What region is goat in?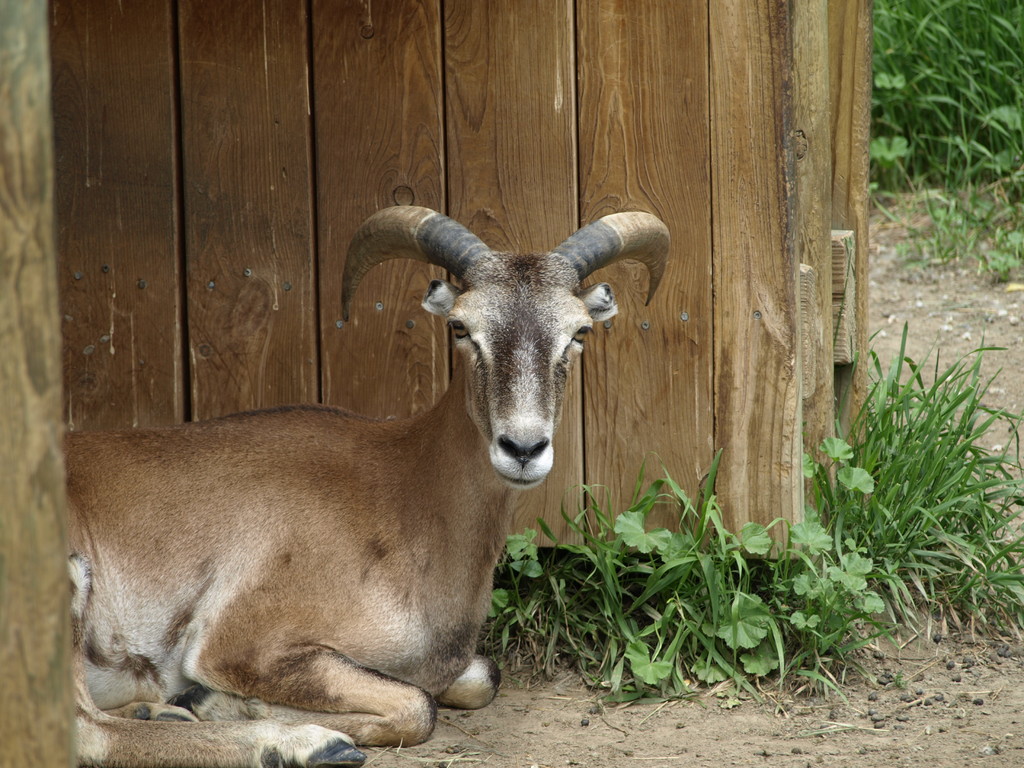
box(33, 170, 658, 767).
